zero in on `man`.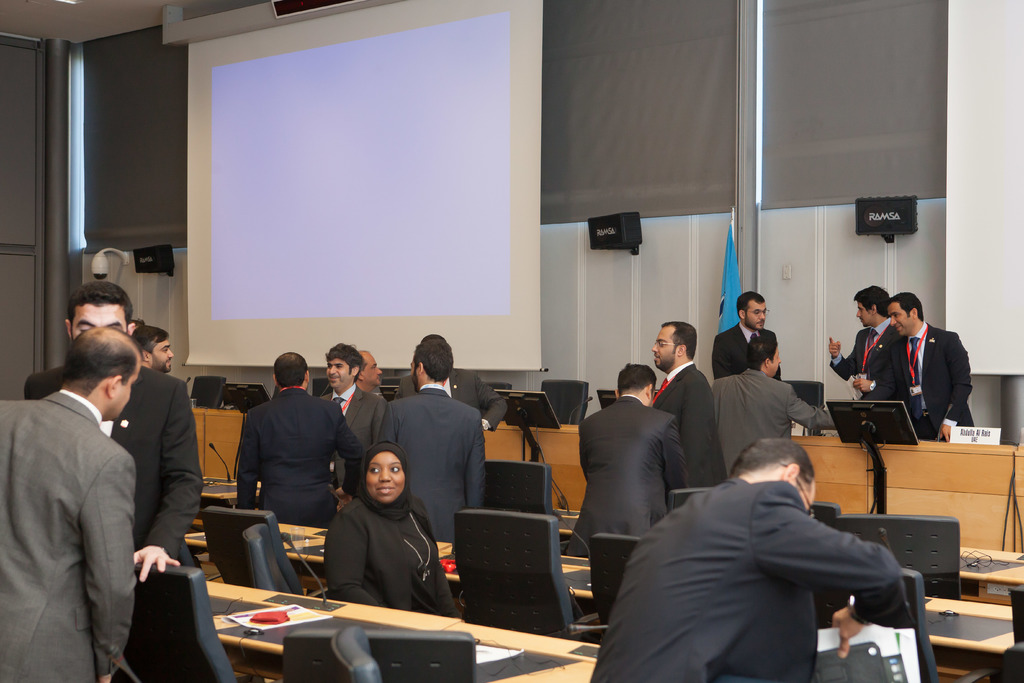
Zeroed in: detection(372, 336, 489, 547).
